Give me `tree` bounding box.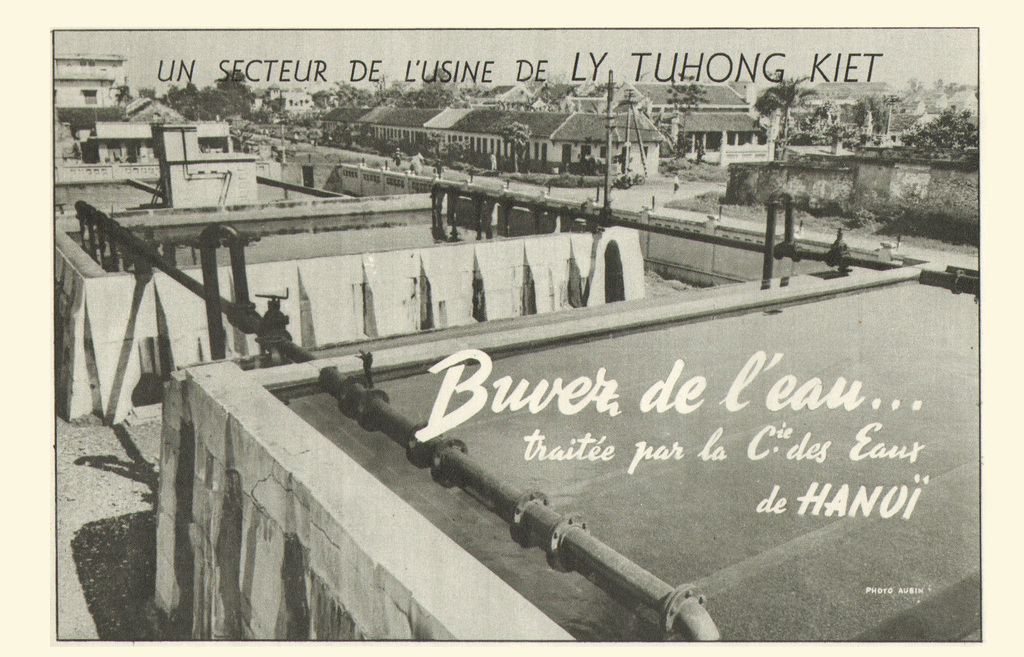
box(502, 123, 527, 175).
